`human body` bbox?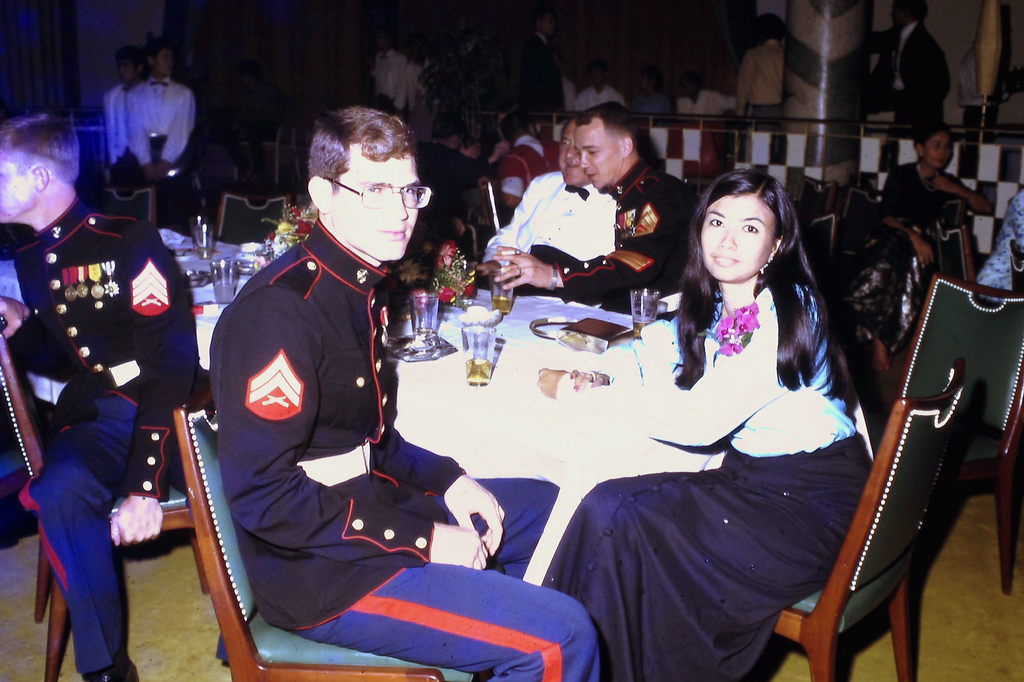
detection(15, 140, 195, 666)
